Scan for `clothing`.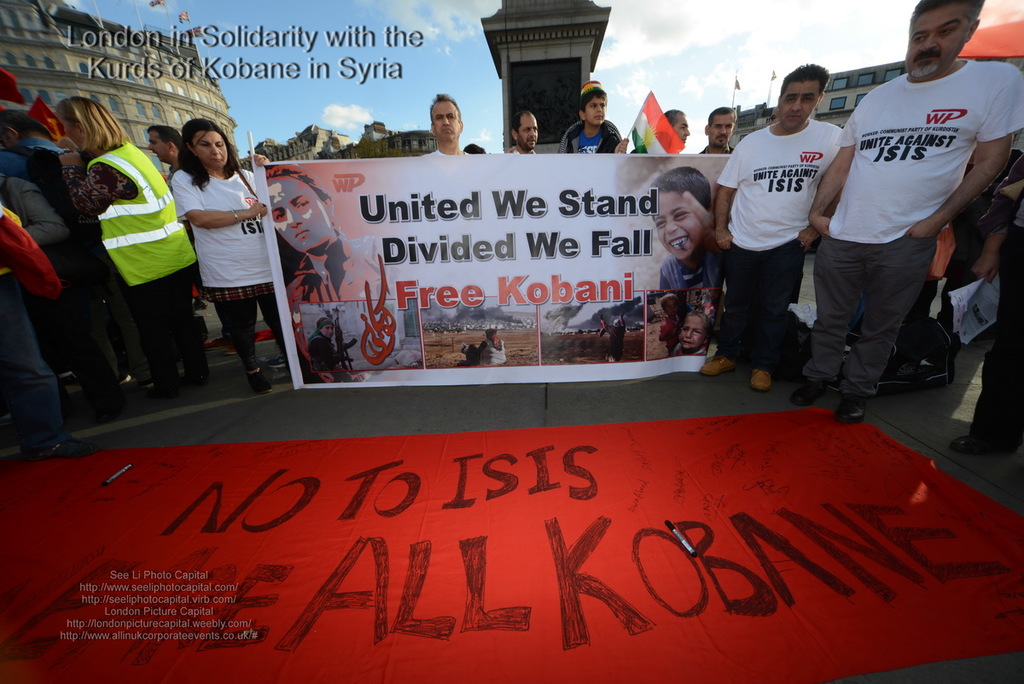
Scan result: crop(834, 59, 1023, 242).
